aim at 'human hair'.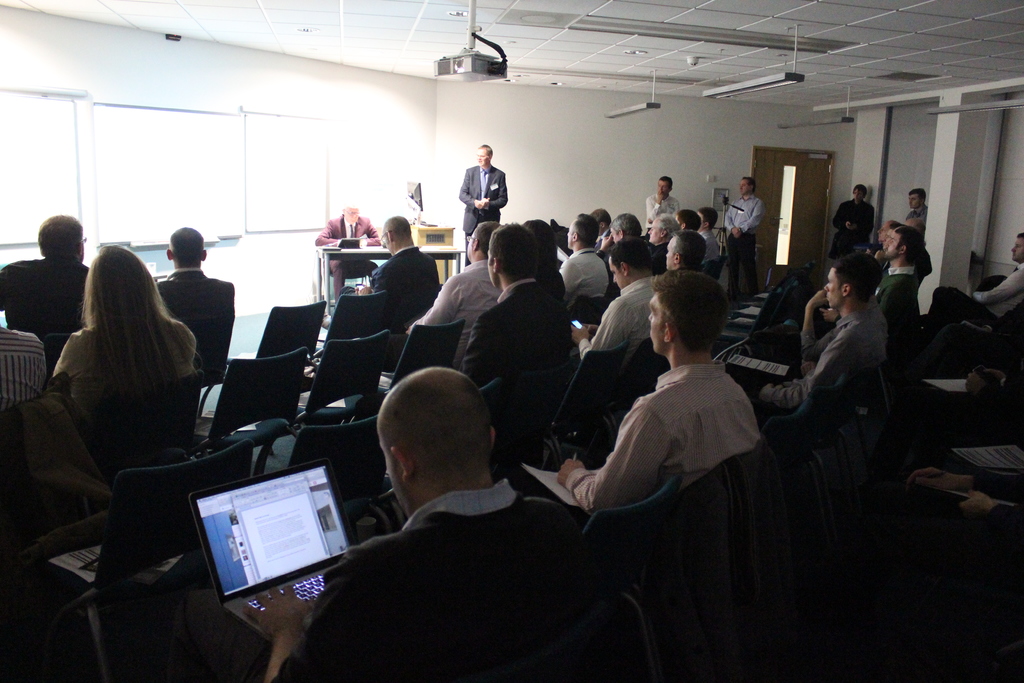
Aimed at <bbox>908, 186, 925, 206</bbox>.
